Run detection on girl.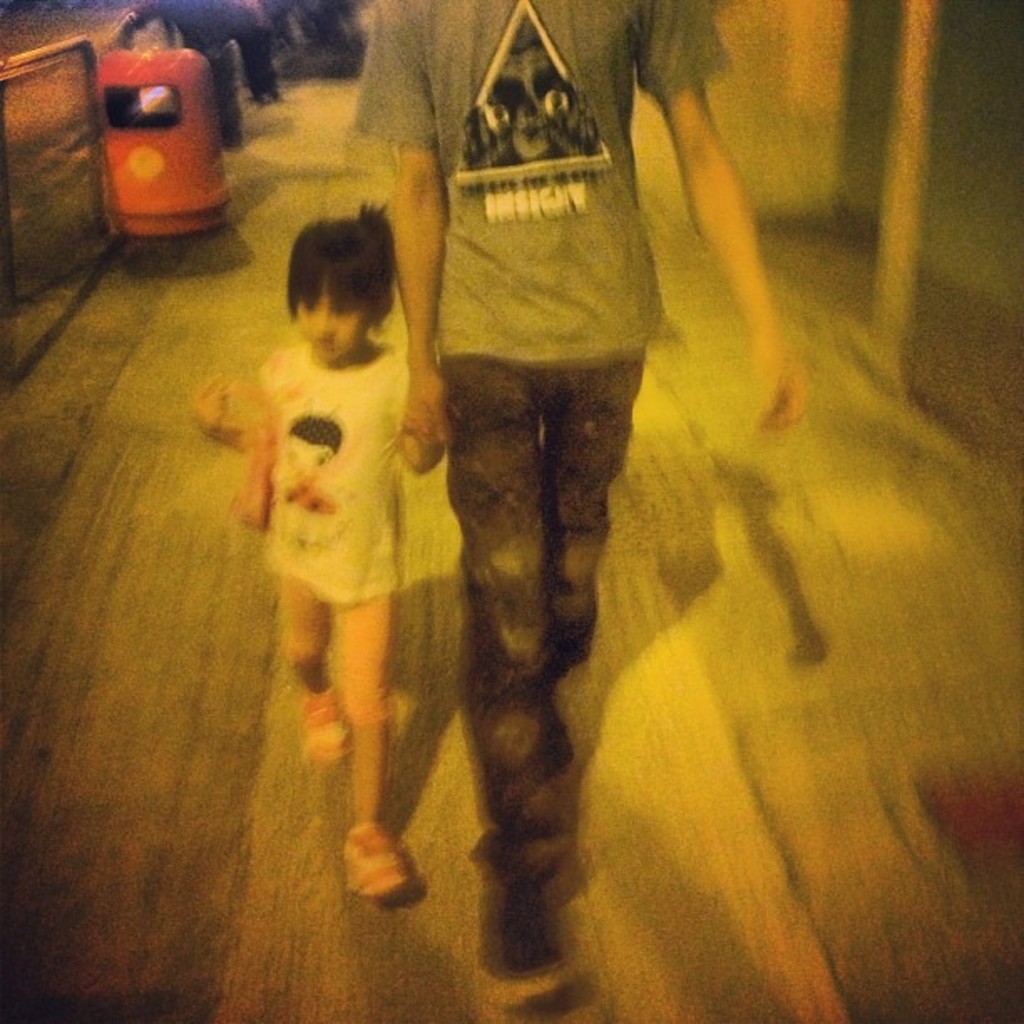
Result: Rect(192, 204, 440, 904).
